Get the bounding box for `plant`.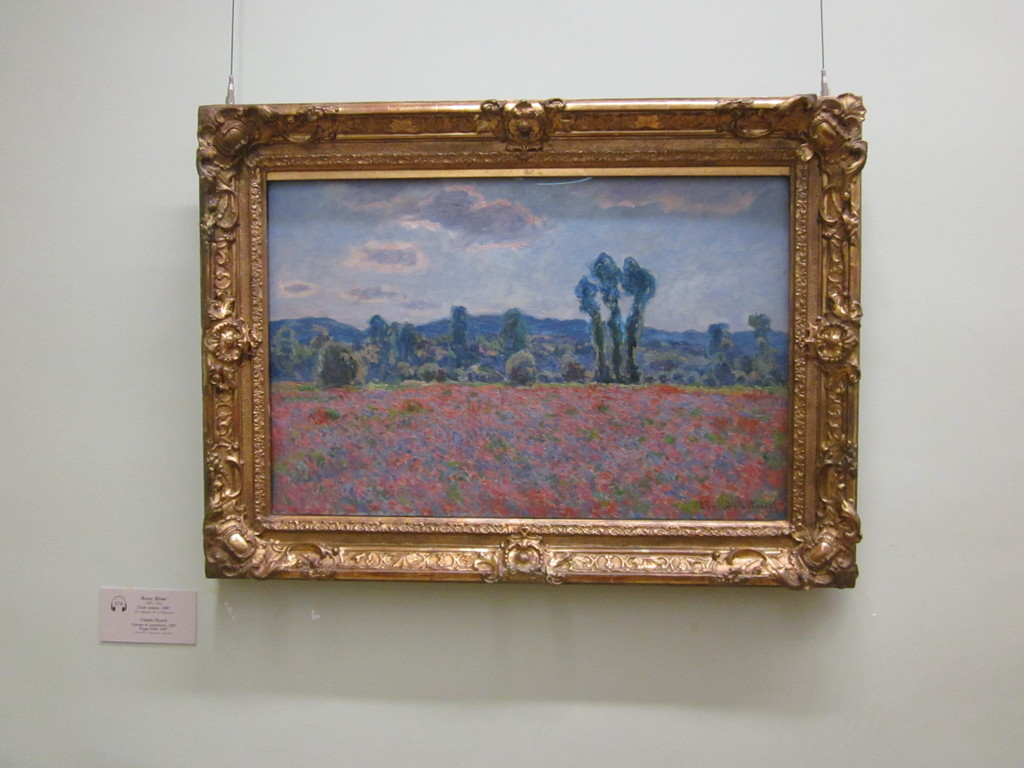
[left=509, top=346, right=541, bottom=394].
